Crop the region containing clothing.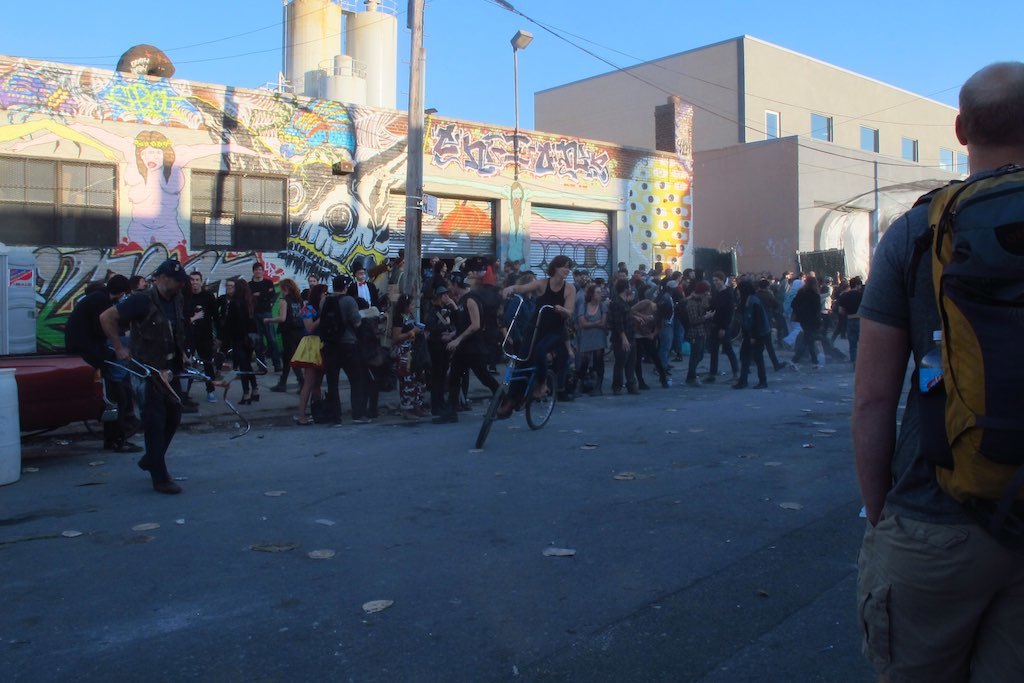
Crop region: (344, 278, 383, 370).
